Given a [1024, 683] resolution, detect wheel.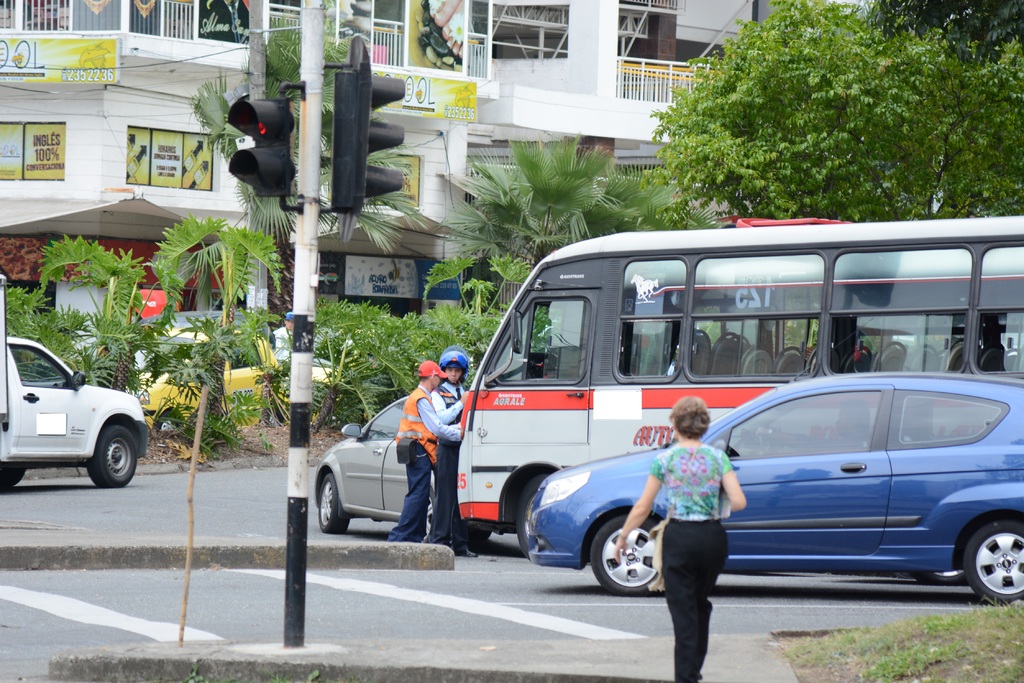
<region>1, 470, 25, 491</region>.
